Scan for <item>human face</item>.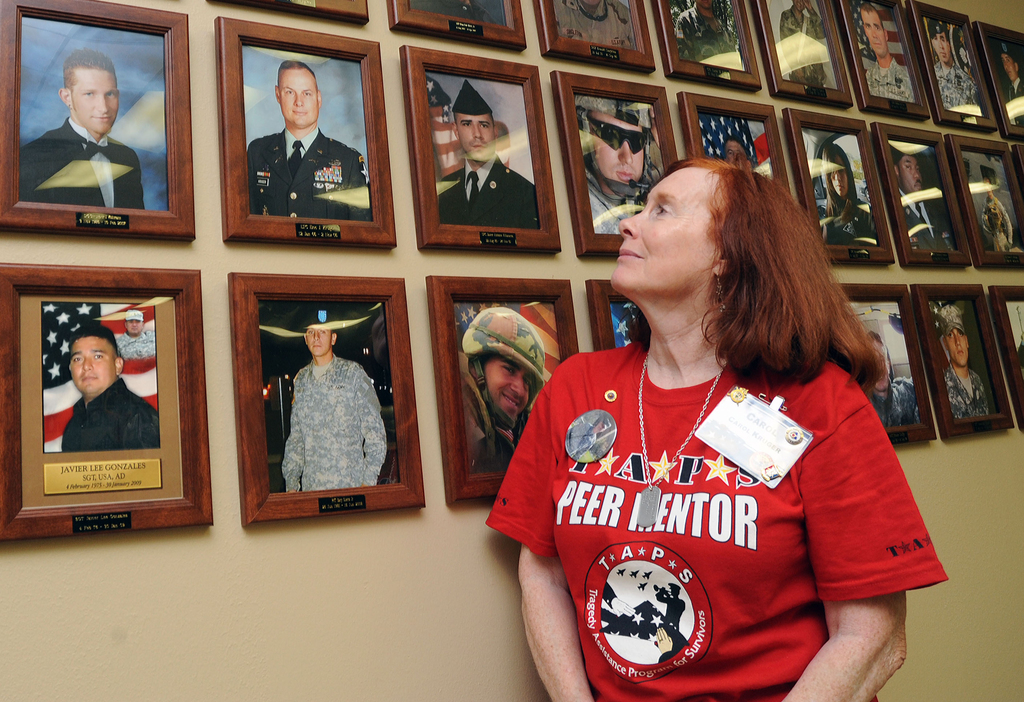
Scan result: x1=307 y1=324 x2=331 y2=355.
